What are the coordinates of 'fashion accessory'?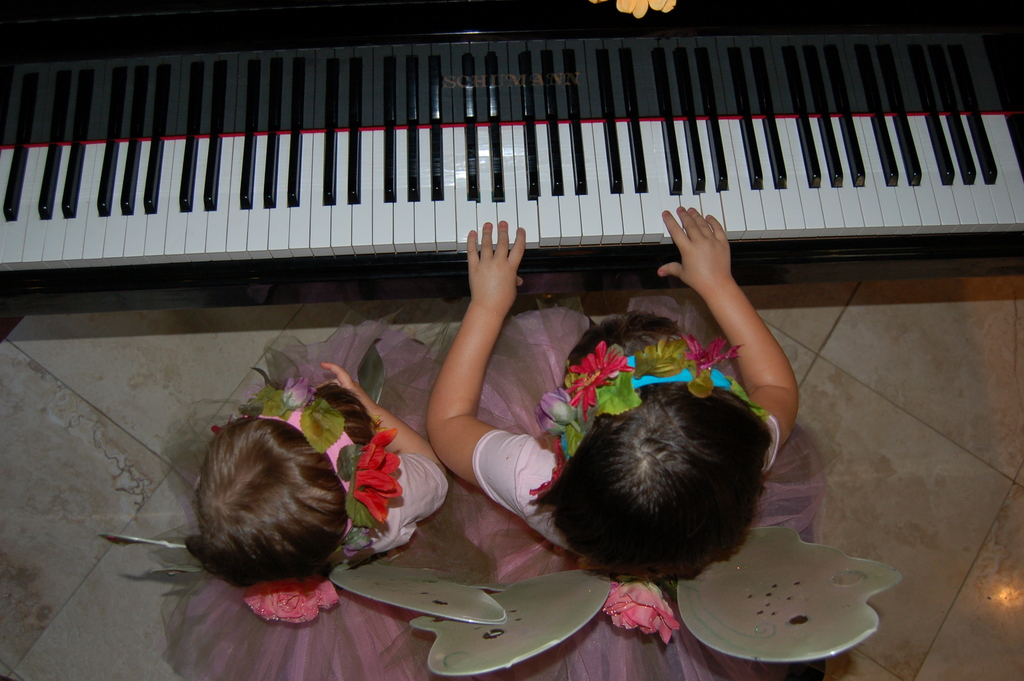
box=[527, 329, 767, 498].
